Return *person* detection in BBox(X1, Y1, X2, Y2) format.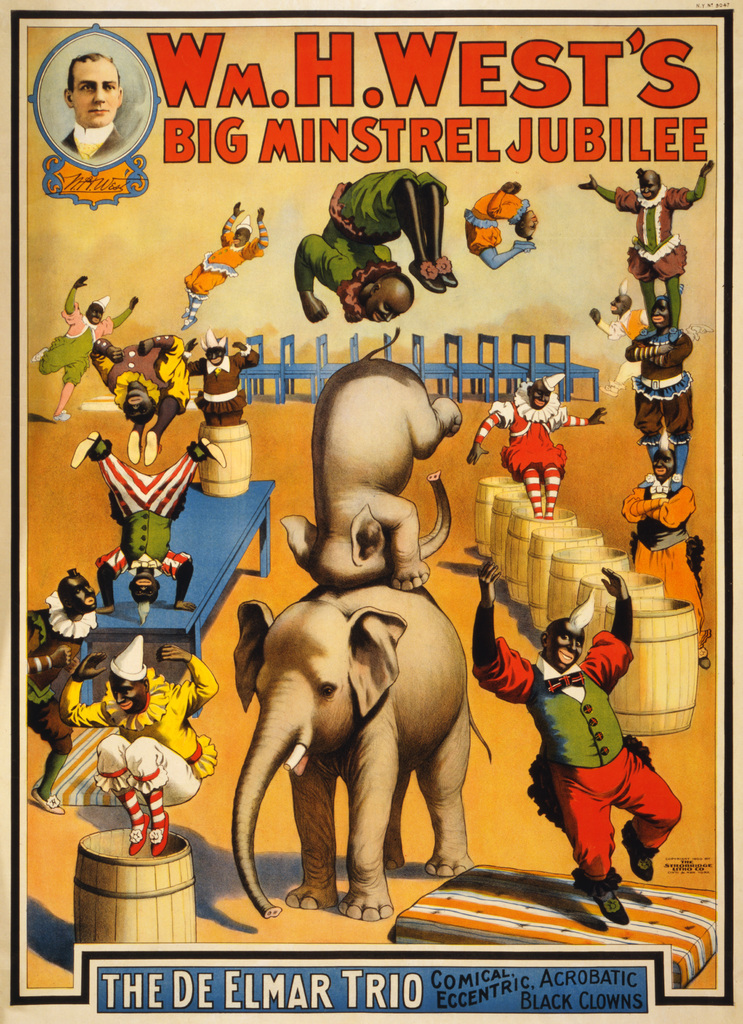
BBox(181, 202, 268, 329).
